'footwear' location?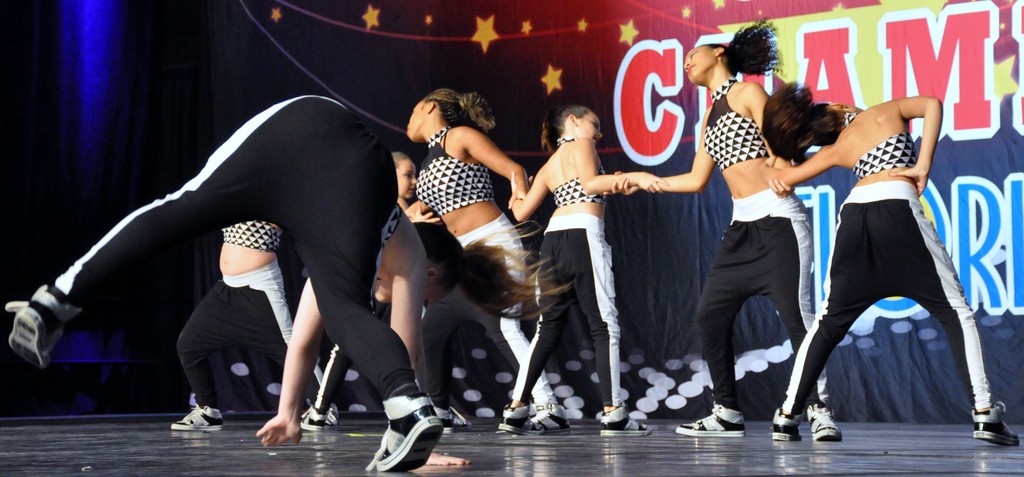
602:403:653:435
